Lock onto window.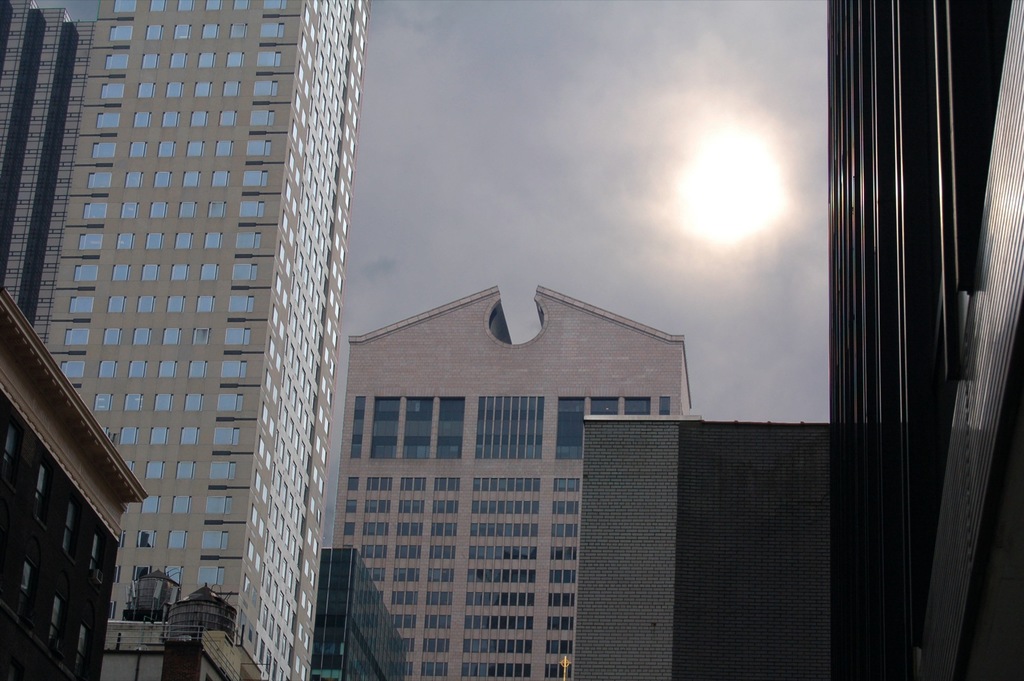
Locked: <bbox>136, 528, 158, 548</bbox>.
